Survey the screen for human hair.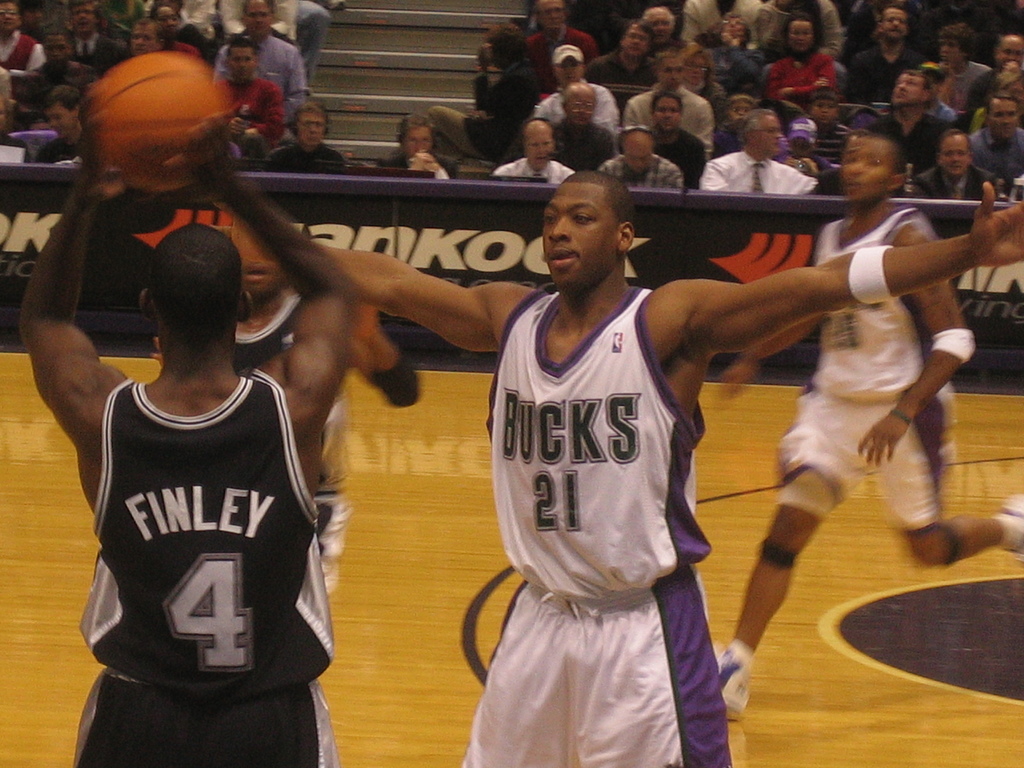
Survey found: 657, 51, 682, 66.
